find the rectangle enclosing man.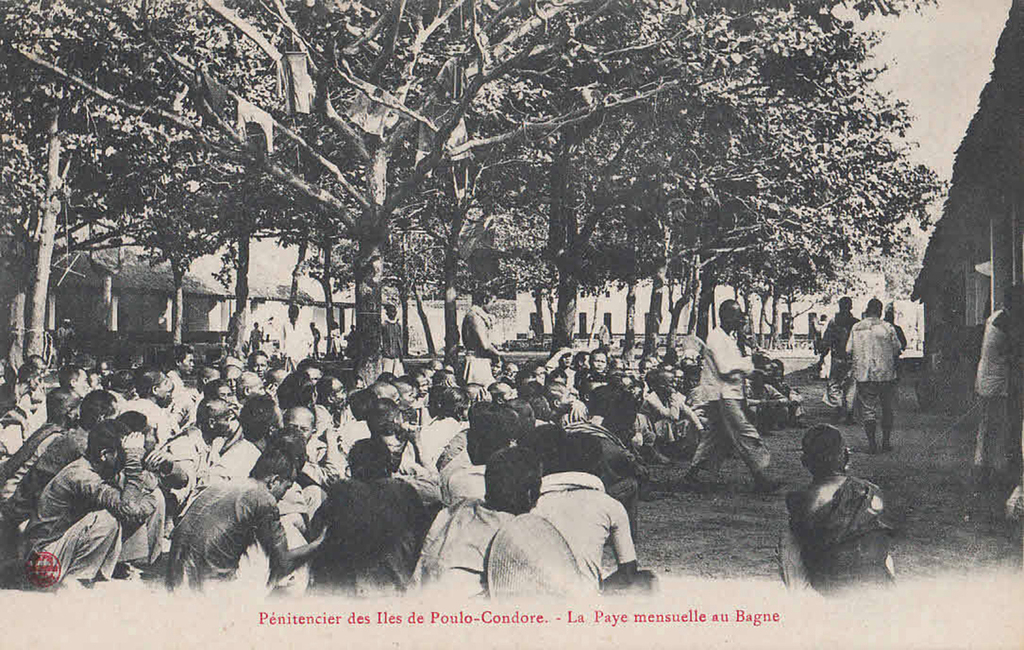
<bbox>336, 388, 379, 460</bbox>.
